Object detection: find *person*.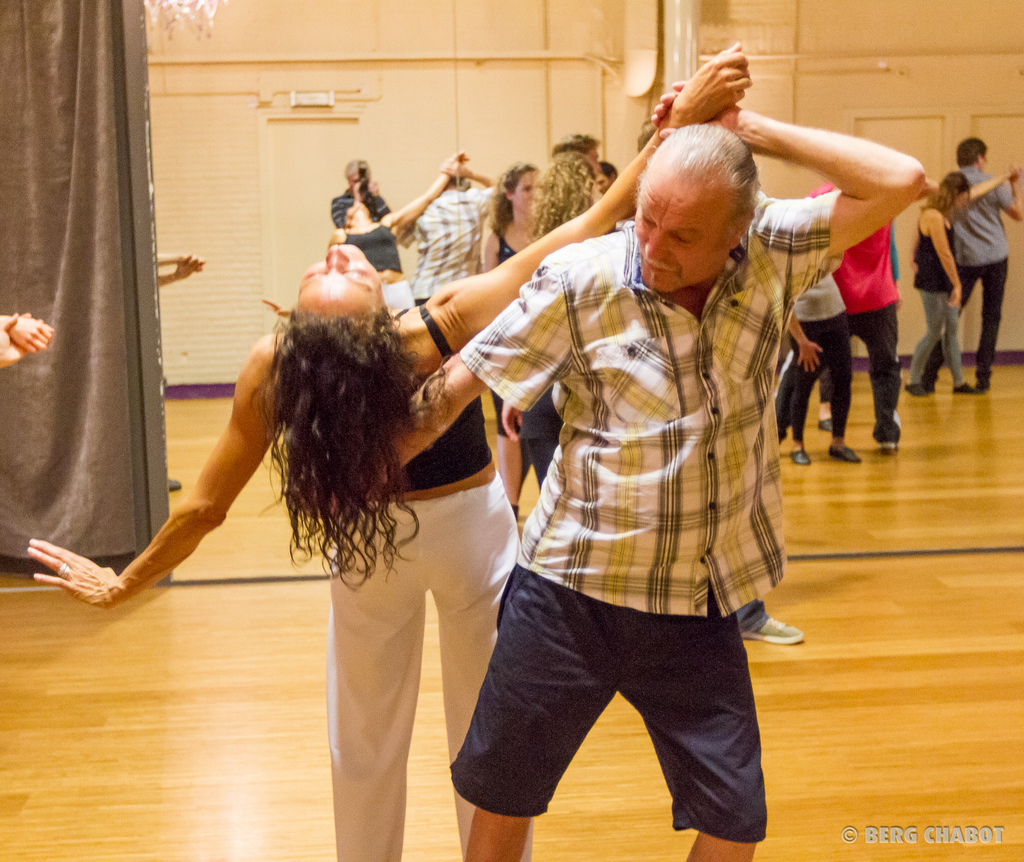
(x1=330, y1=159, x2=392, y2=232).
